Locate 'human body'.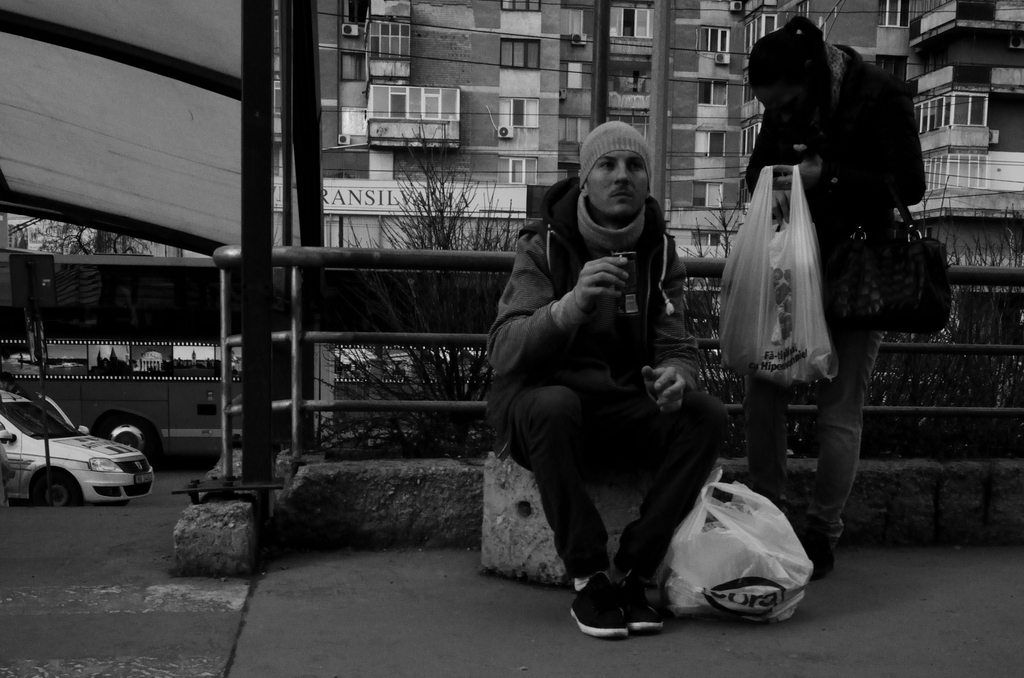
Bounding box: [x1=473, y1=151, x2=746, y2=608].
